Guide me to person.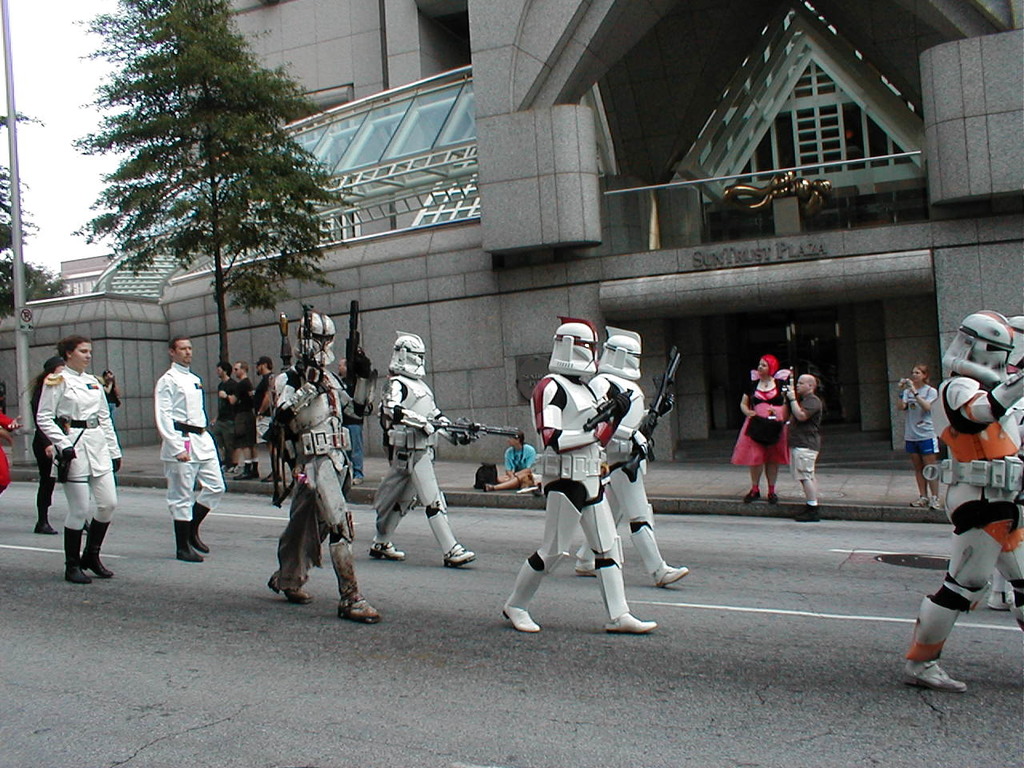
Guidance: detection(255, 351, 282, 478).
